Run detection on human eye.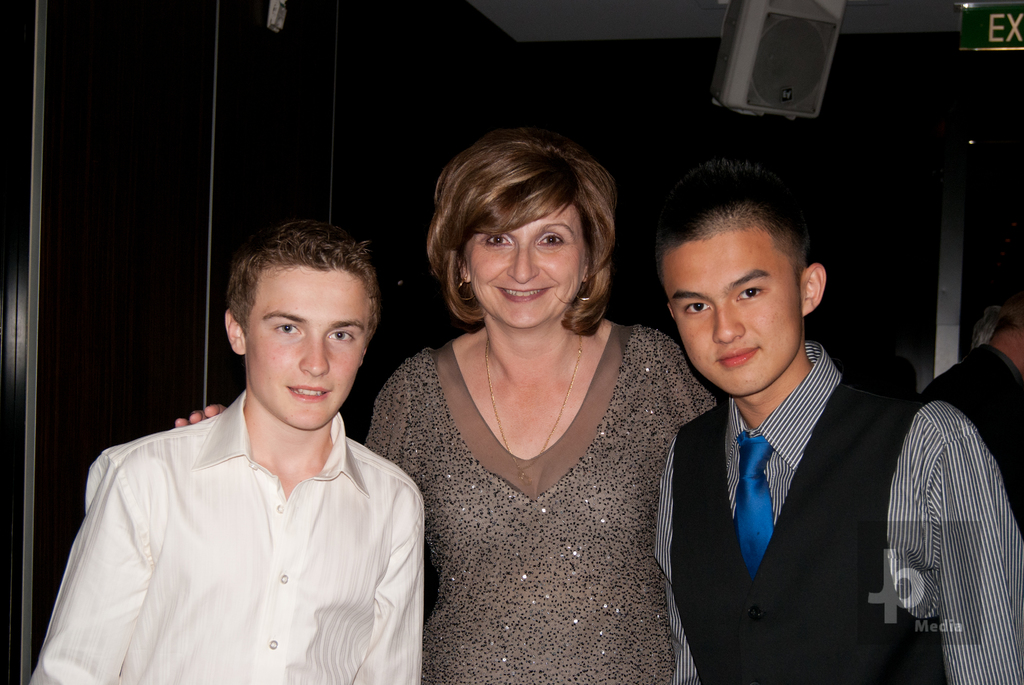
Result: left=732, top=284, right=766, bottom=303.
